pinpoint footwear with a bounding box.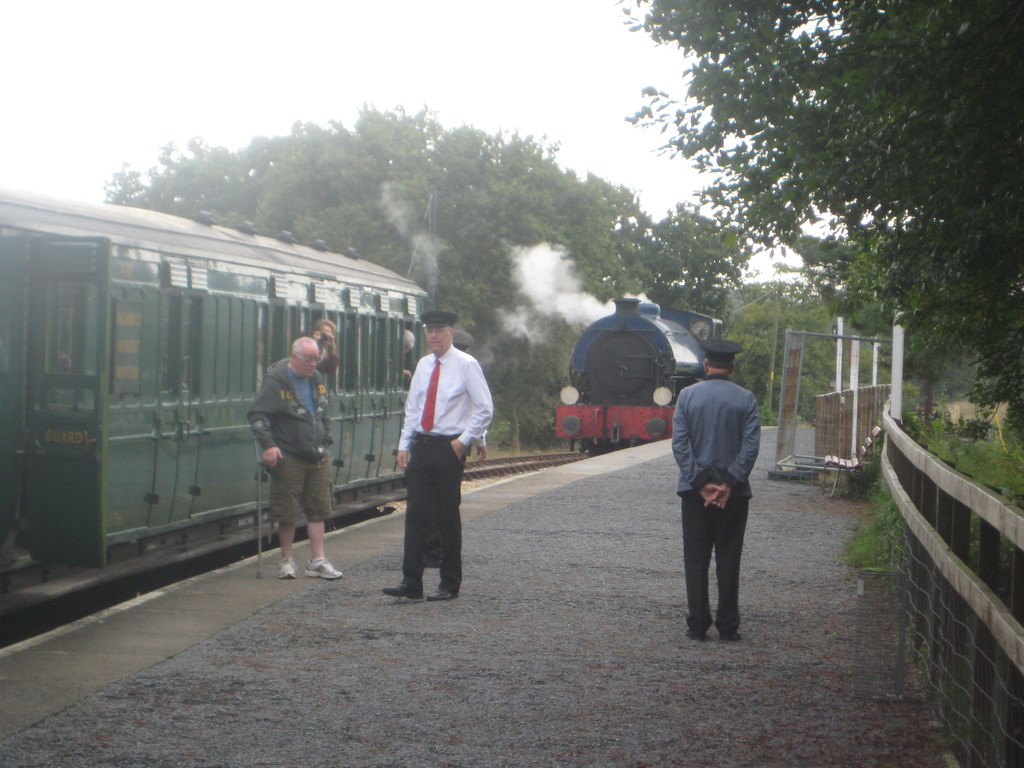
718,628,742,643.
